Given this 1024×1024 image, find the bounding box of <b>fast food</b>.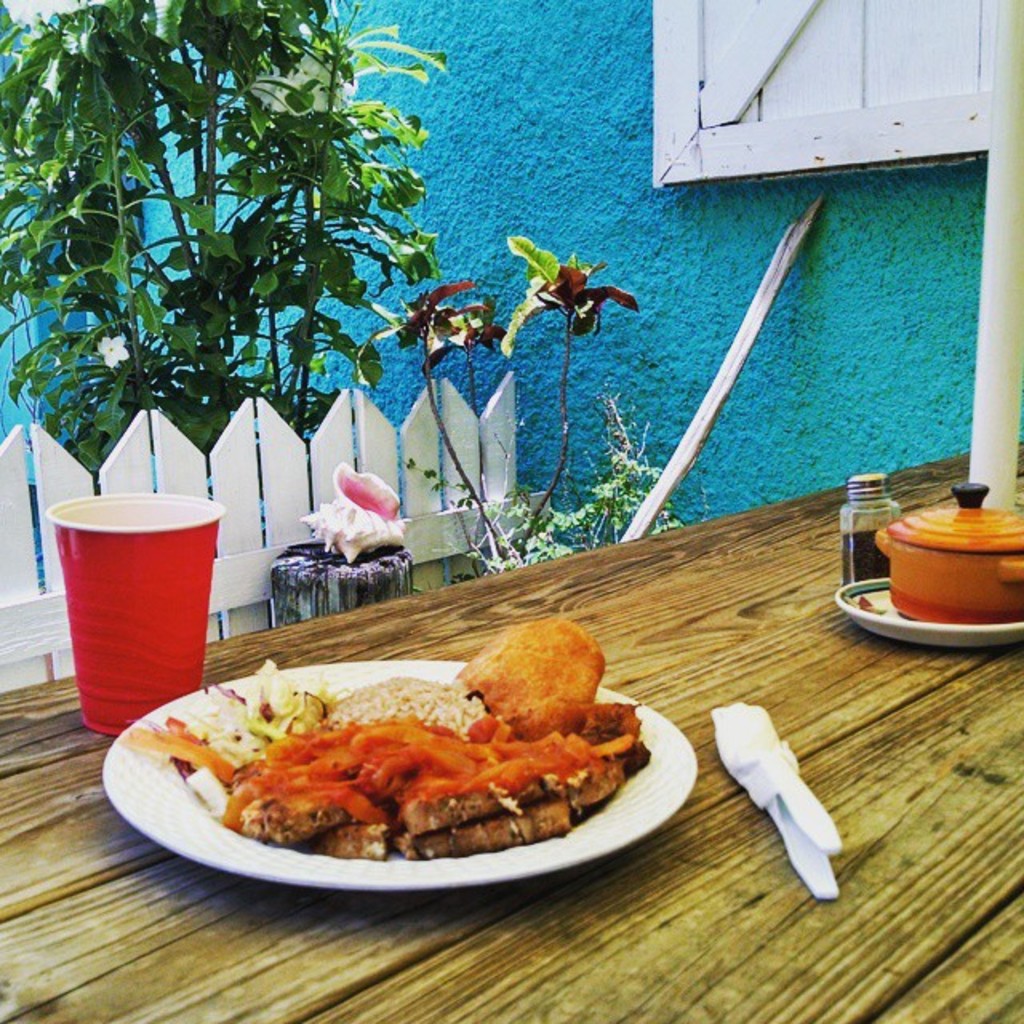
bbox(454, 610, 611, 726).
